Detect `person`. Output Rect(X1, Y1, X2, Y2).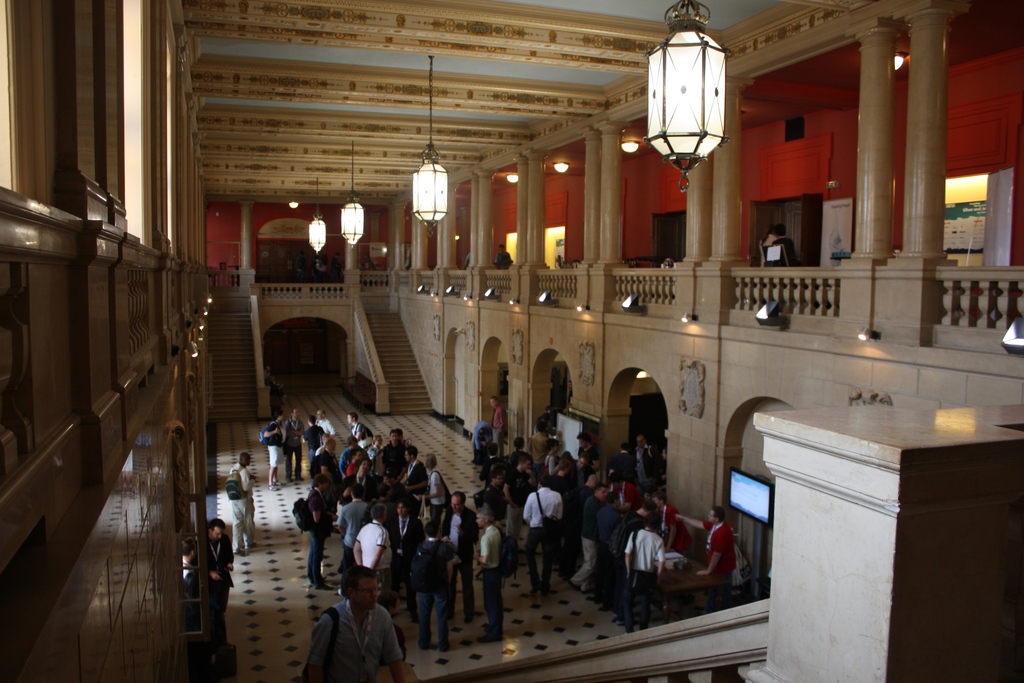
Rect(464, 249, 473, 268).
